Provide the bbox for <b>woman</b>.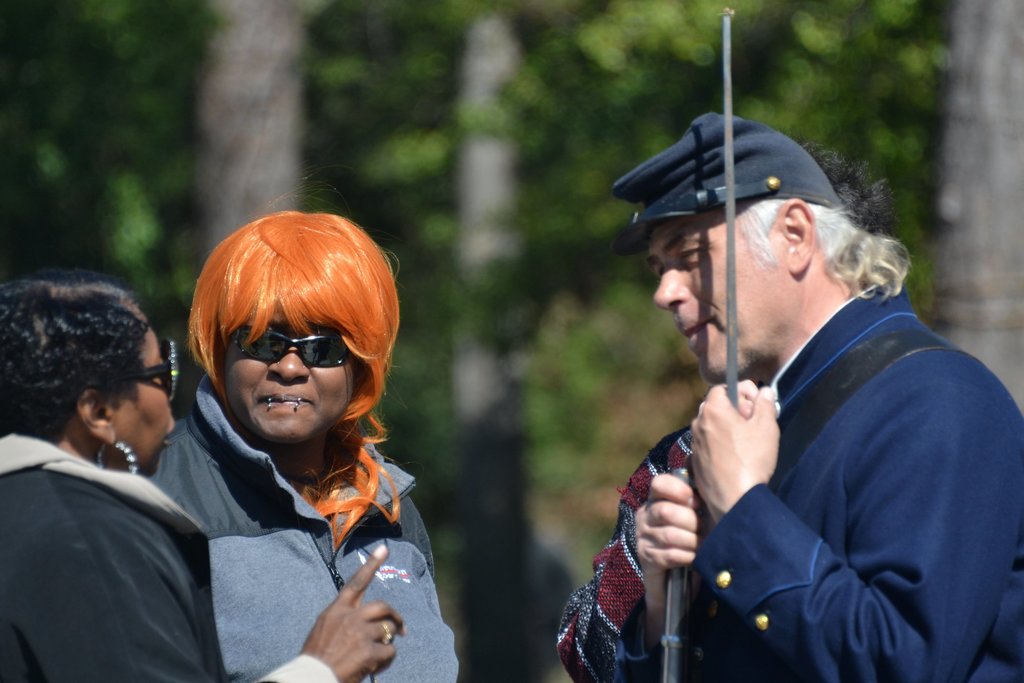
149/174/458/682.
